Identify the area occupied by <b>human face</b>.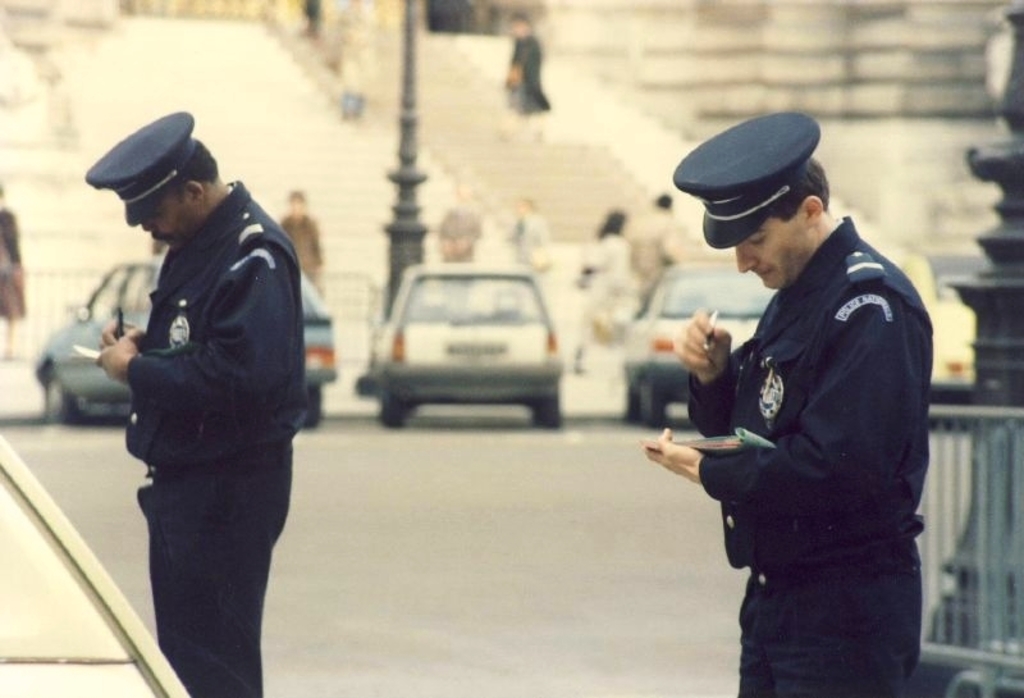
Area: [x1=735, y1=215, x2=815, y2=289].
